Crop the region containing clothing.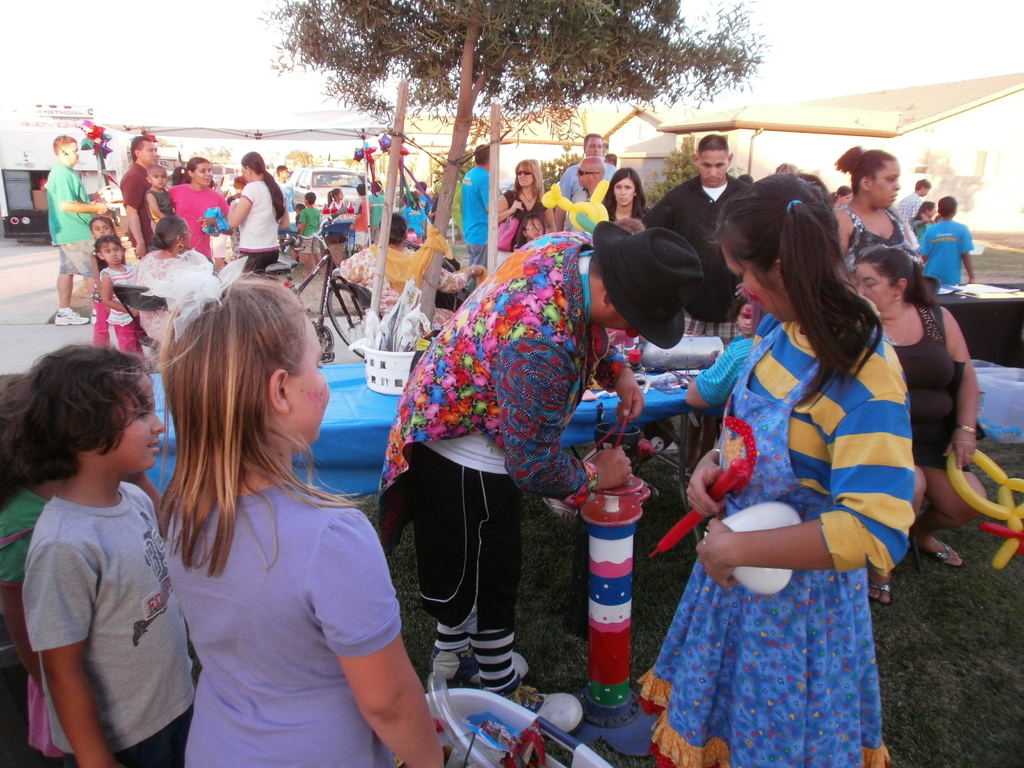
Crop region: bbox(44, 164, 108, 285).
